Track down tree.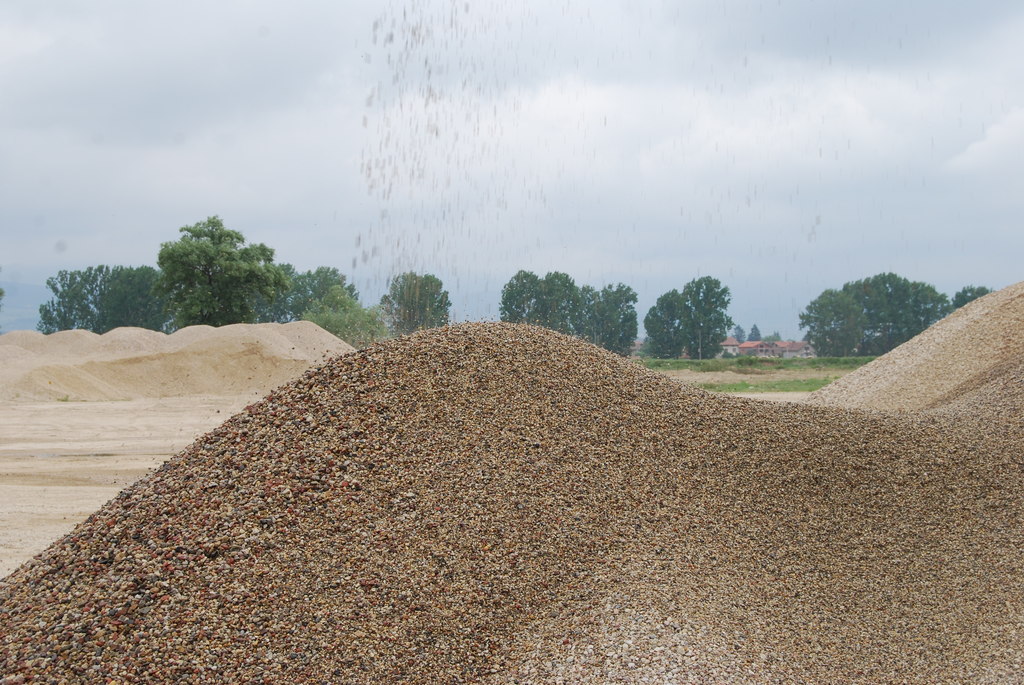
Tracked to [798,272,958,358].
